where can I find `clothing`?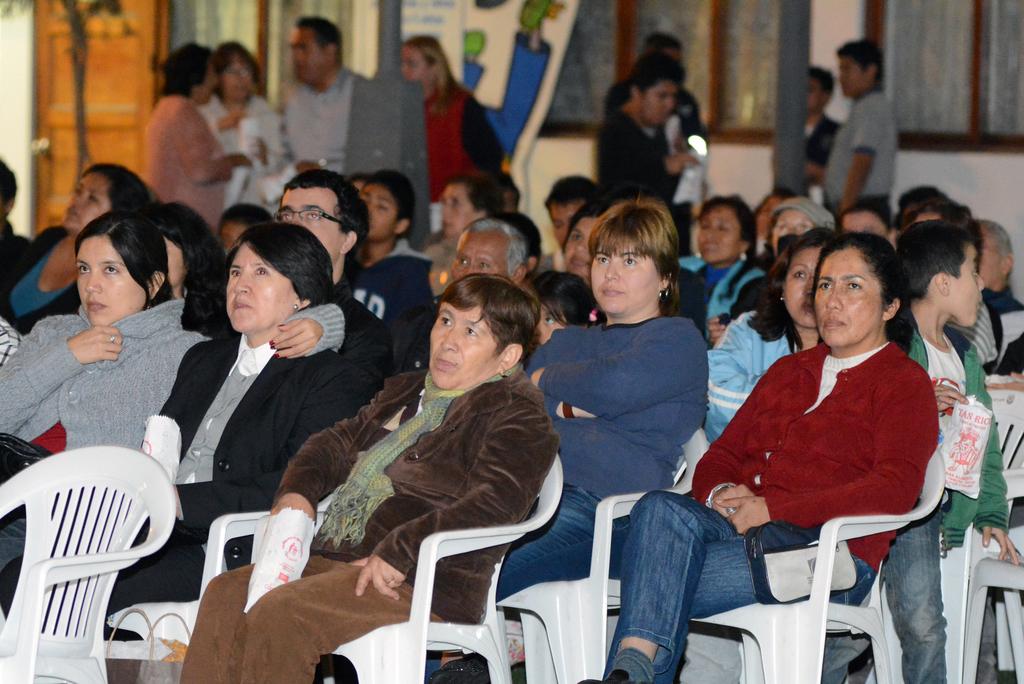
You can find it at locate(20, 280, 198, 480).
